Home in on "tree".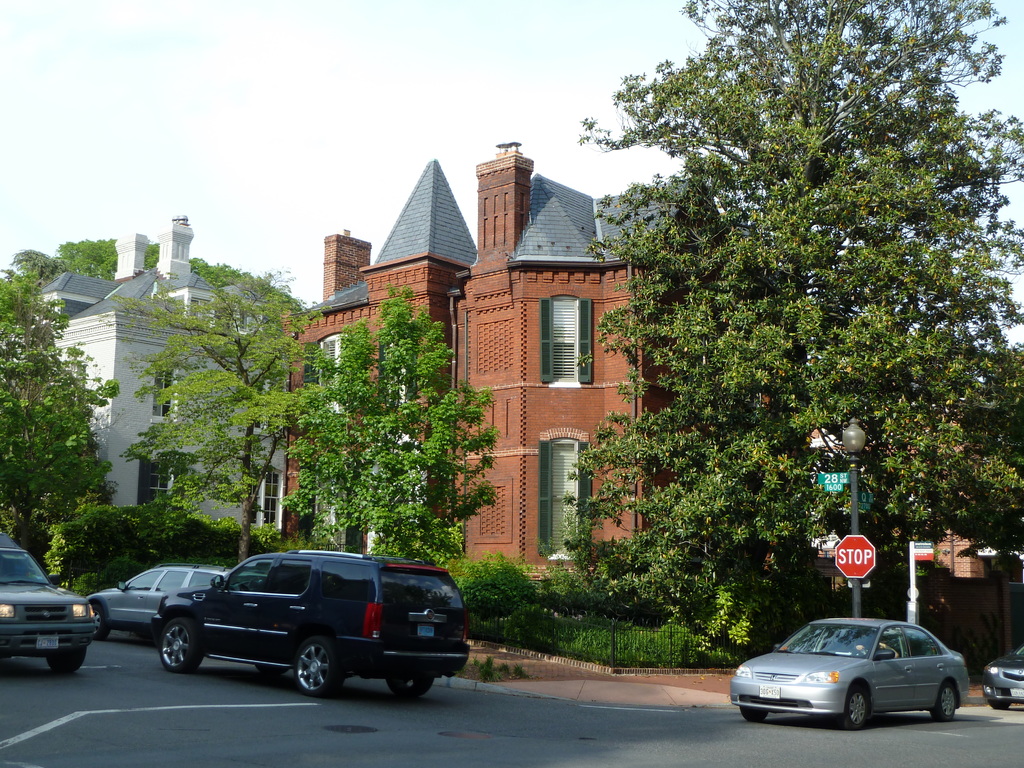
Homed in at bbox=[298, 284, 503, 564].
